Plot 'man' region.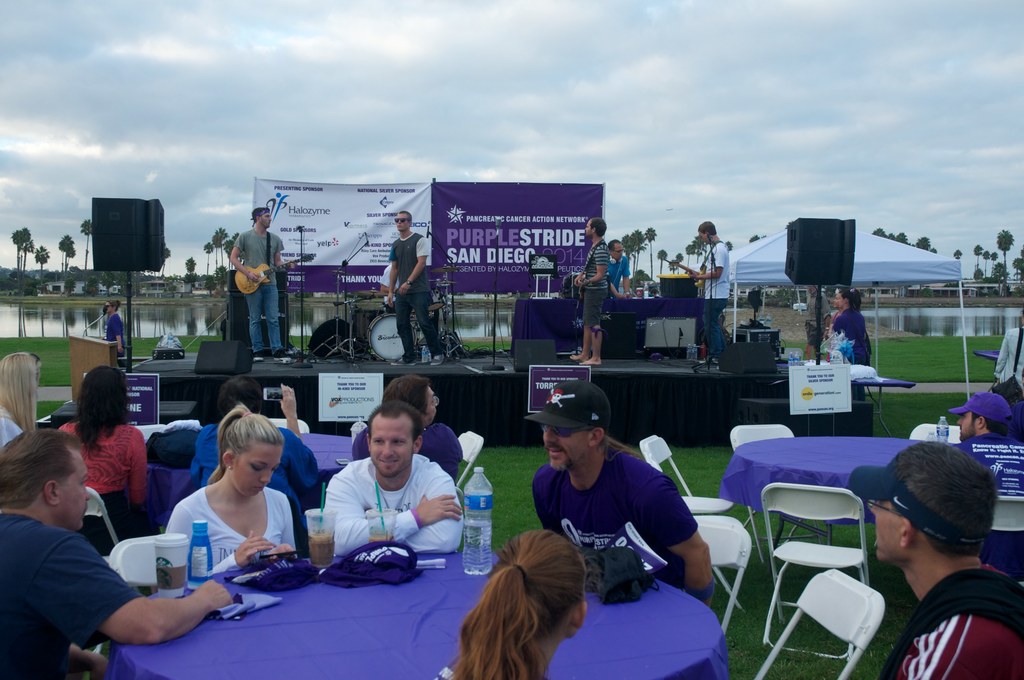
Plotted at [x1=946, y1=389, x2=1023, y2=581].
